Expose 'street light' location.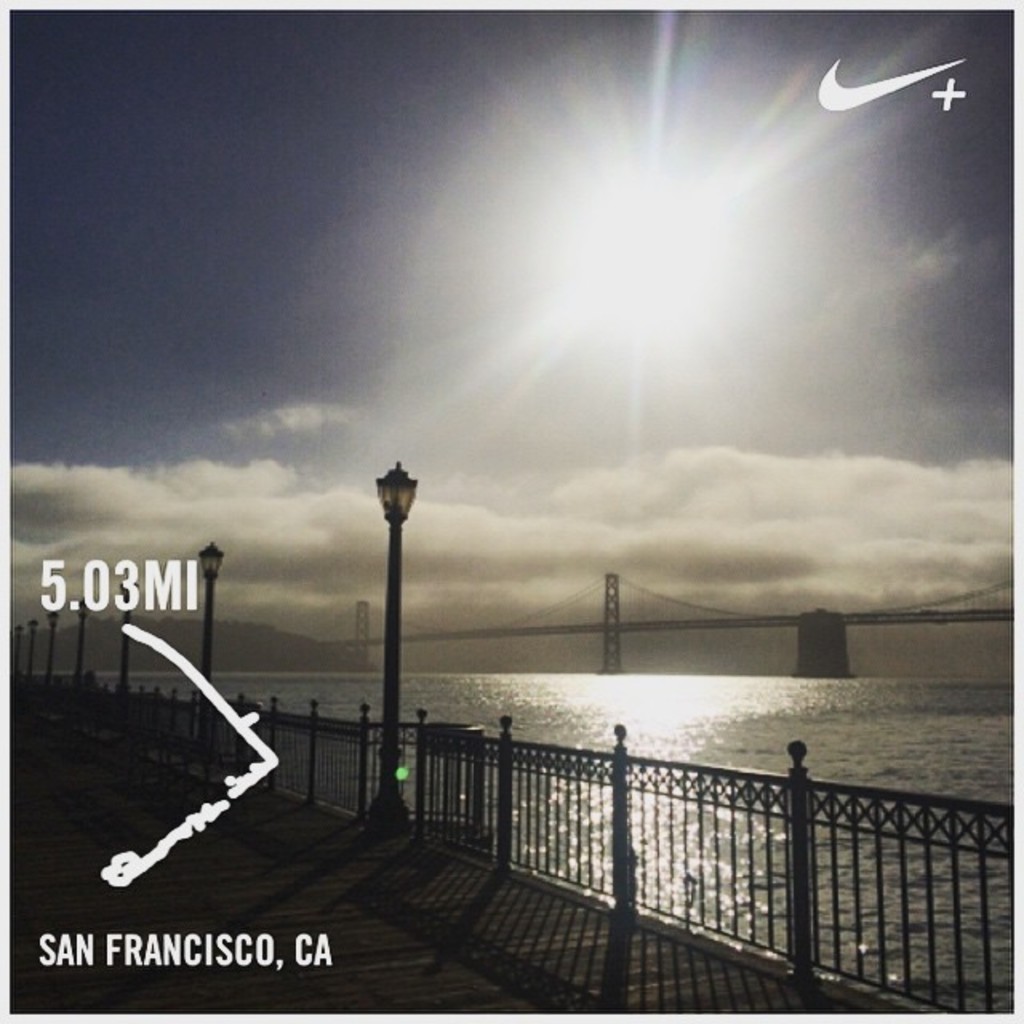
Exposed at bbox=[190, 539, 230, 765].
